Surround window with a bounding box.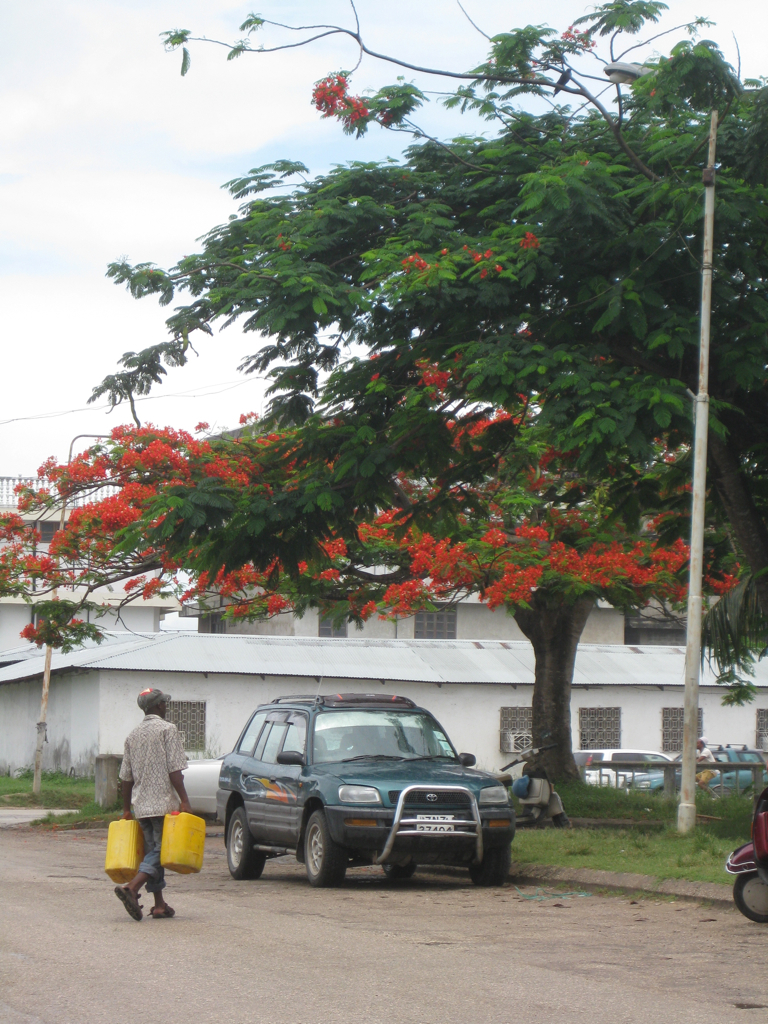
bbox(315, 606, 349, 636).
